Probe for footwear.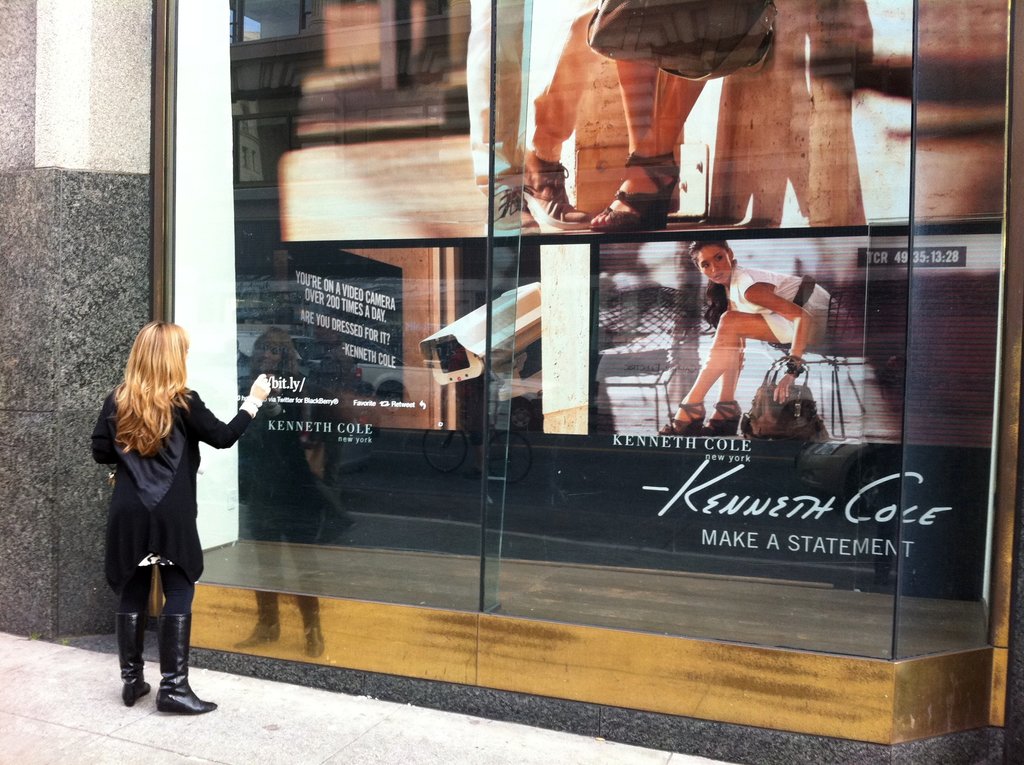
Probe result: {"left": 700, "top": 398, "right": 744, "bottom": 434}.
